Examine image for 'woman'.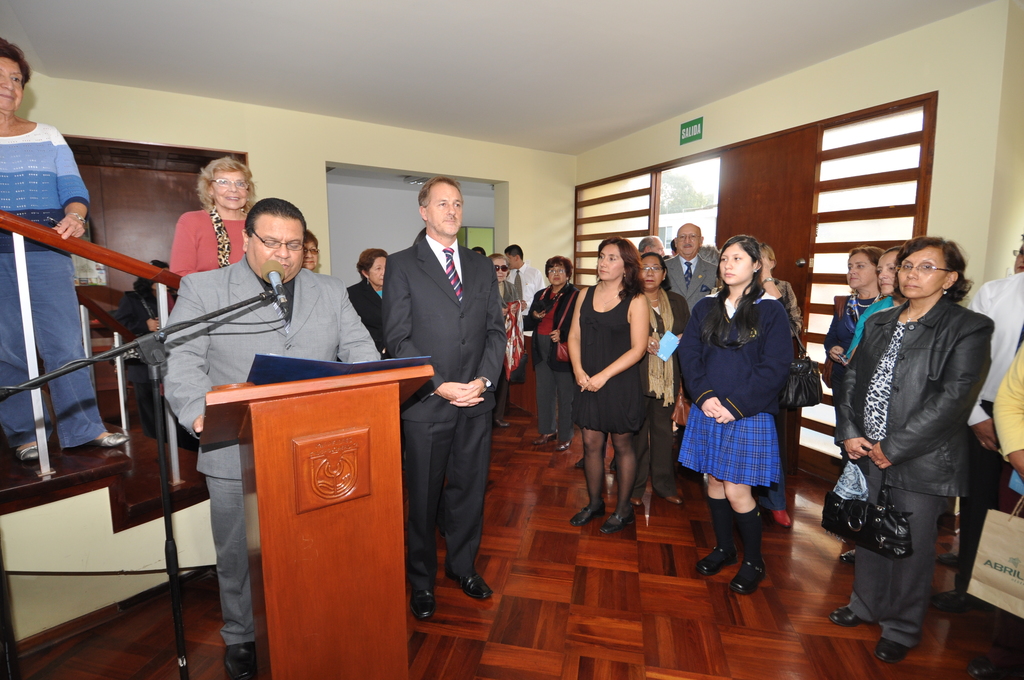
Examination result: x1=840 y1=248 x2=910 y2=369.
